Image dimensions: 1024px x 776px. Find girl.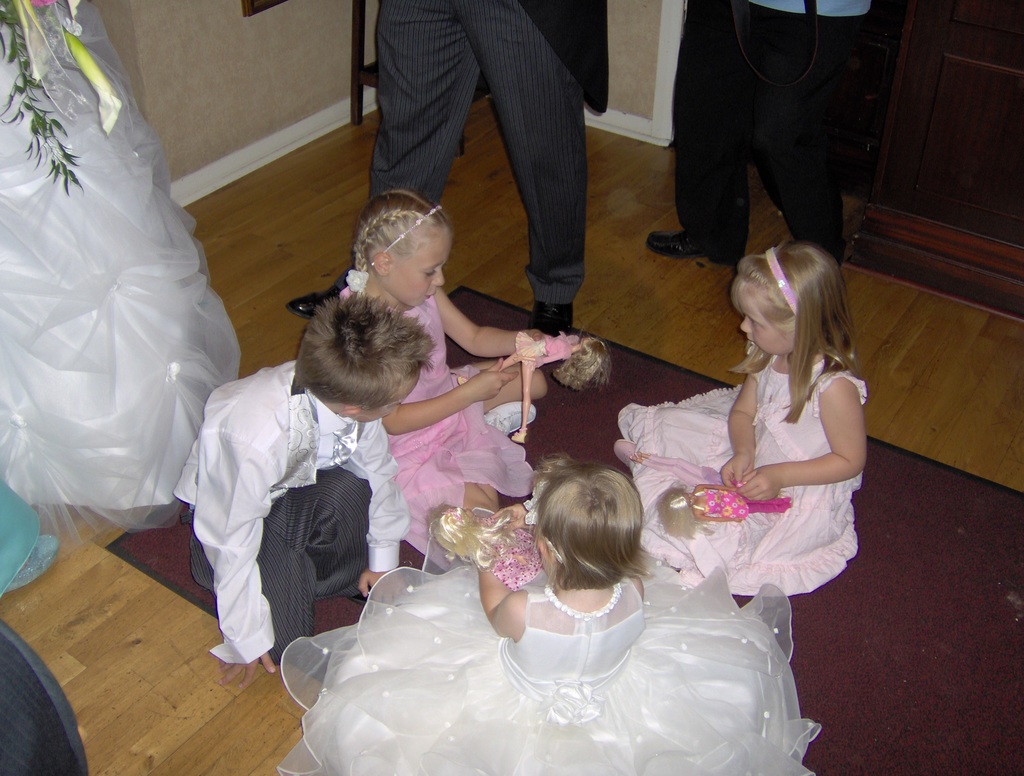
l=615, t=236, r=866, b=597.
